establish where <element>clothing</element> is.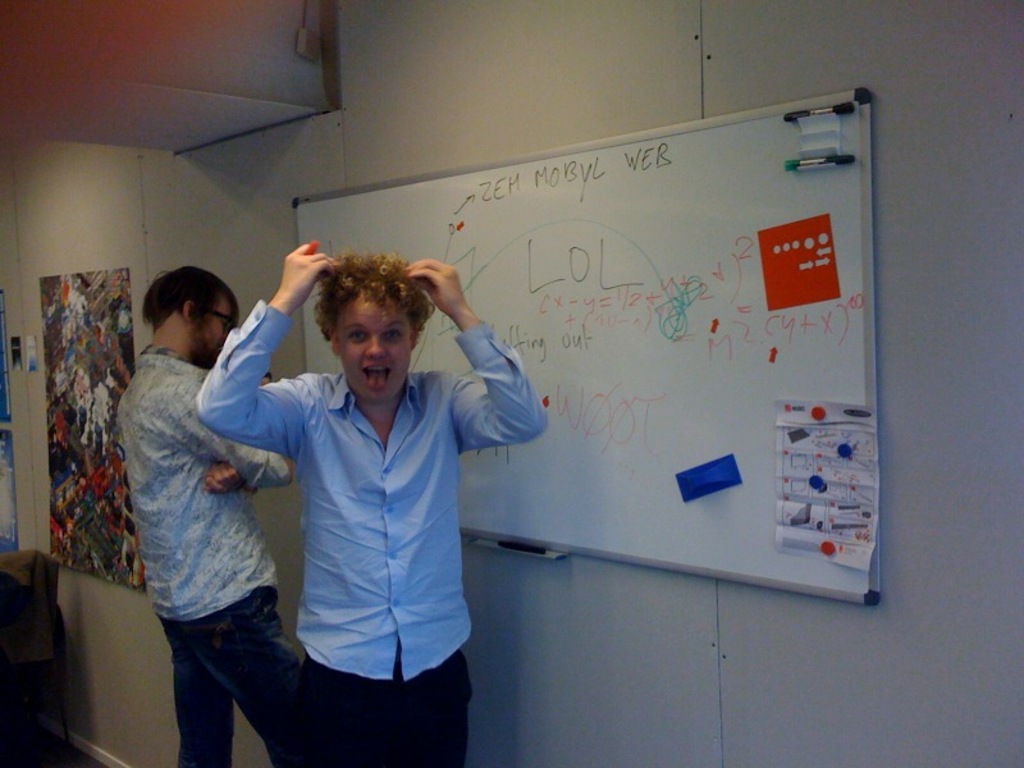
Established at left=211, top=287, right=529, bottom=735.
